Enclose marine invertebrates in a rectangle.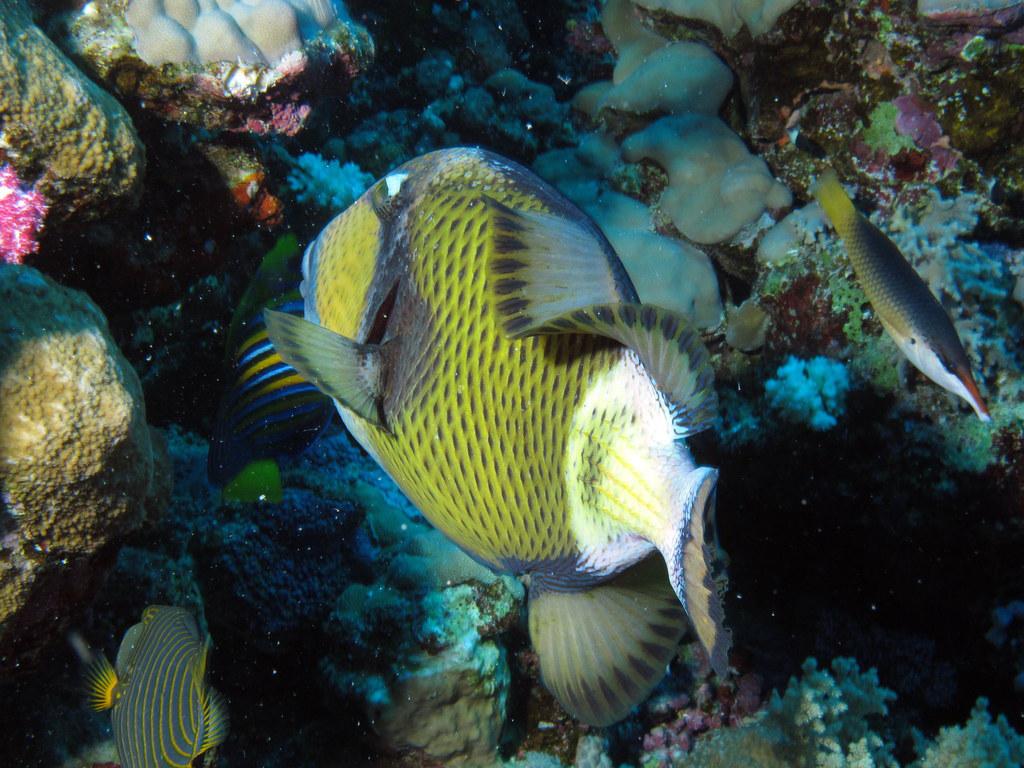
pyautogui.locateOnScreen(740, 241, 902, 361).
